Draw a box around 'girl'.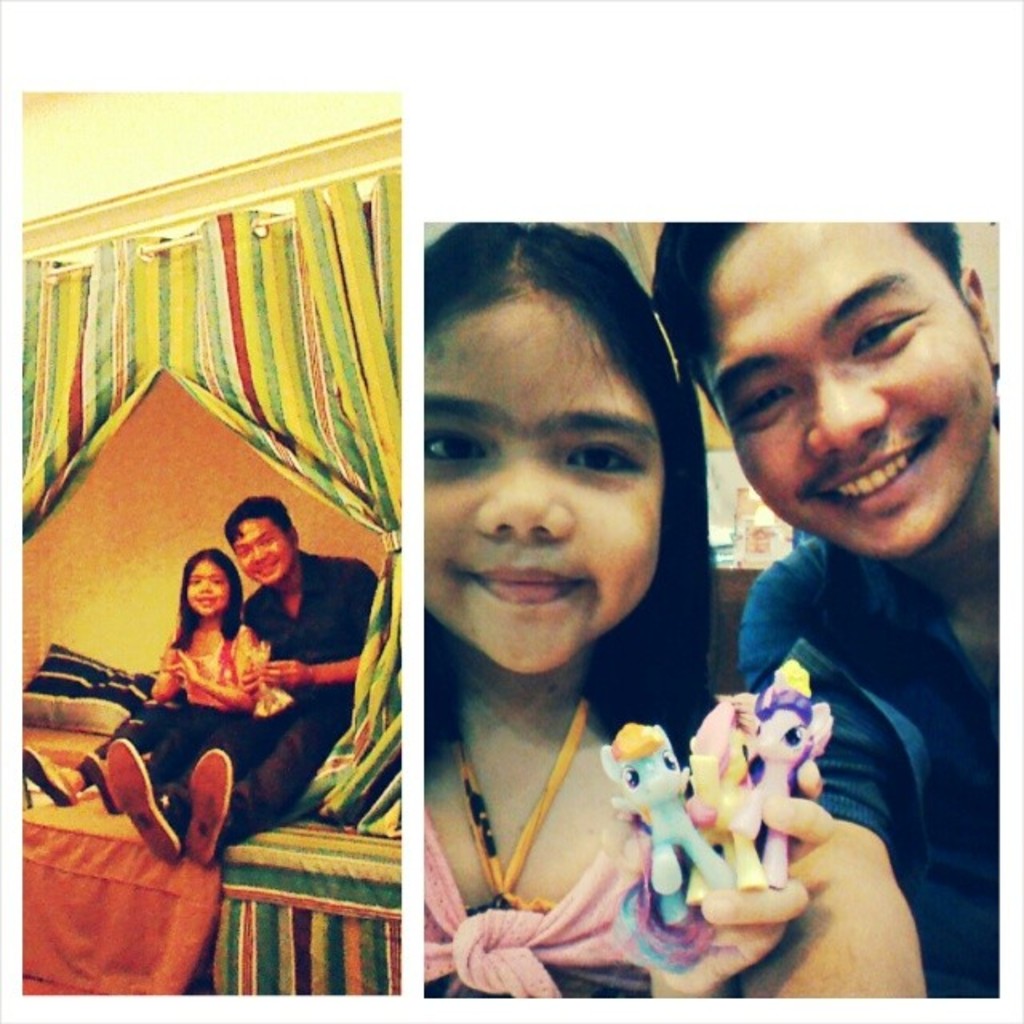
(left=22, top=555, right=261, bottom=816).
